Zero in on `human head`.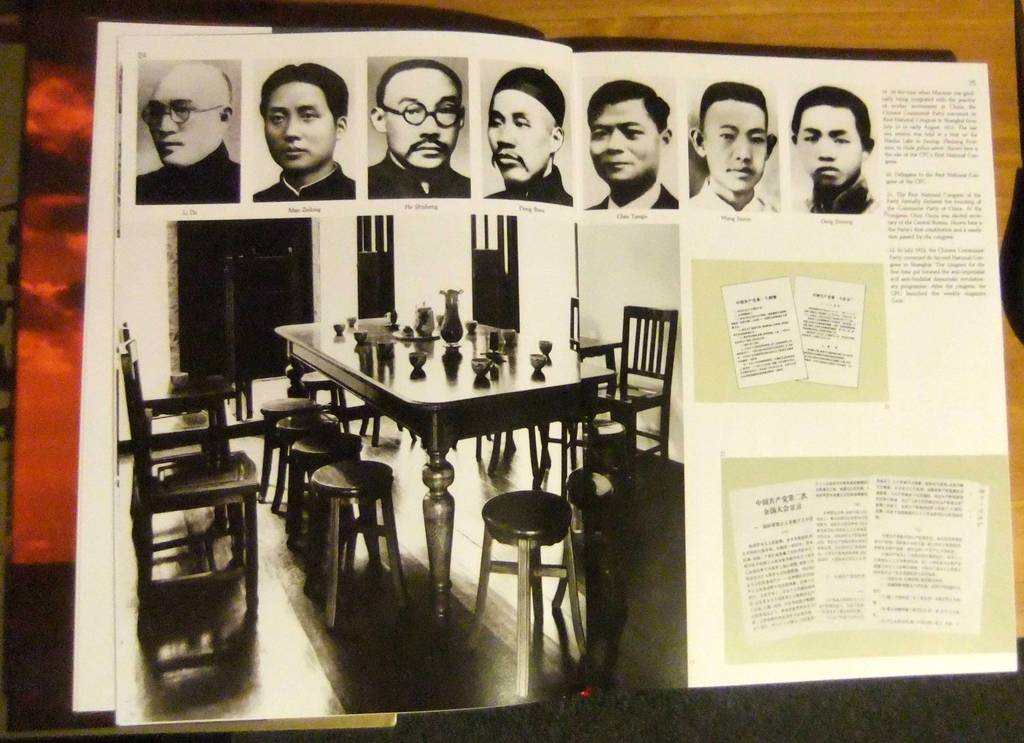
Zeroed in: {"left": 138, "top": 58, "right": 237, "bottom": 166}.
